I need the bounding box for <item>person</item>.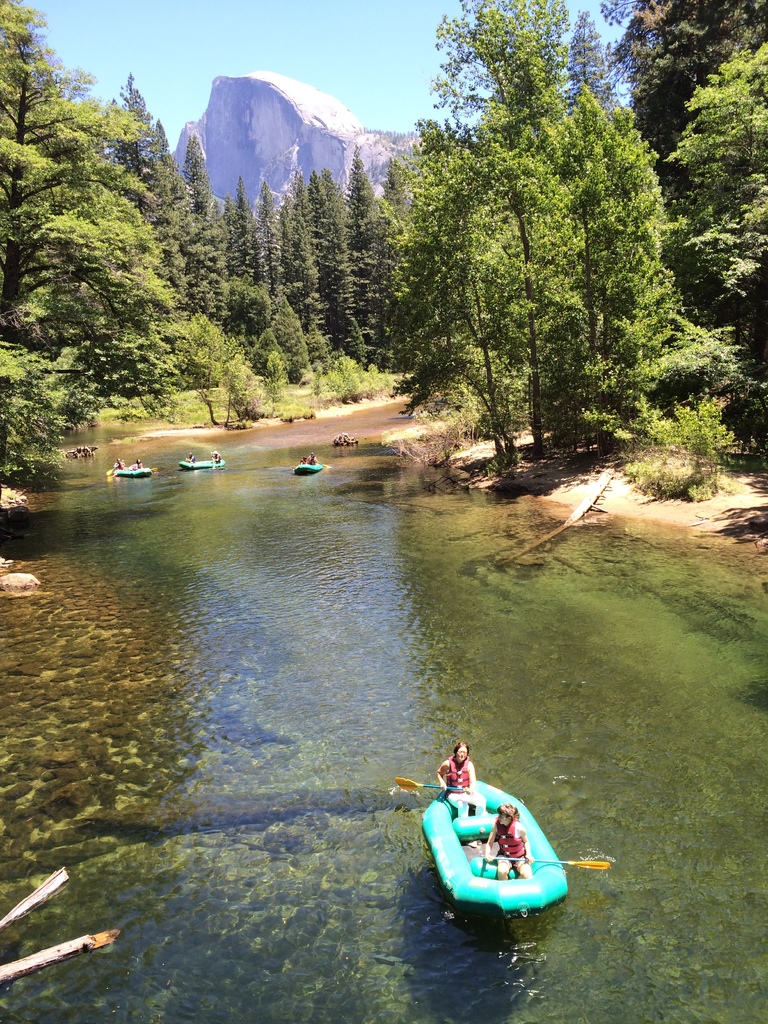
Here it is: bbox=[488, 803, 534, 881].
